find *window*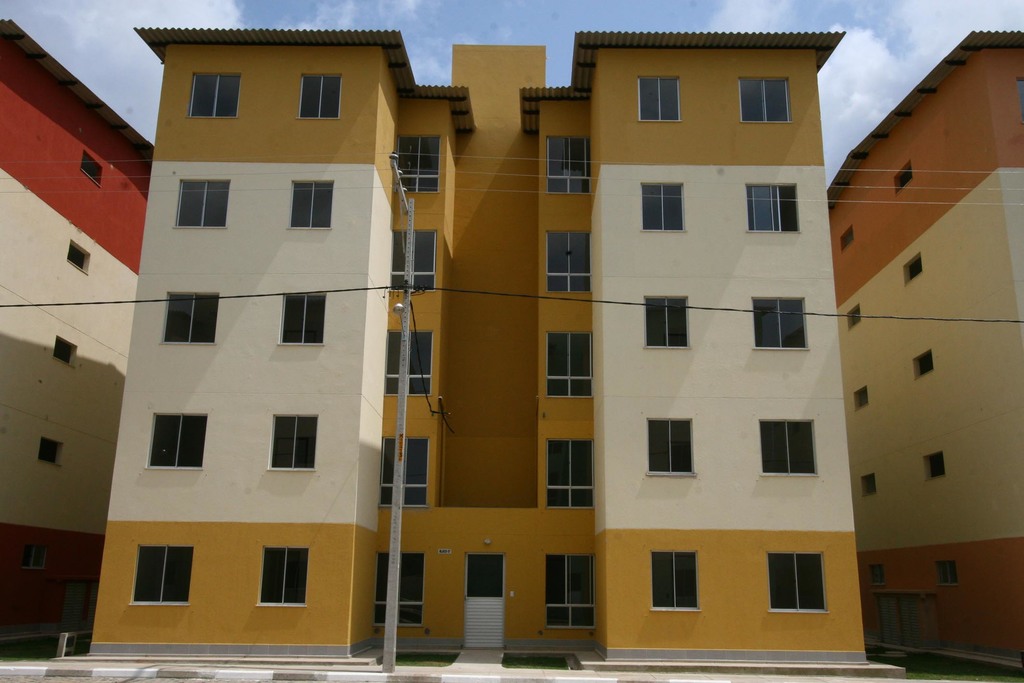
745 183 801 232
